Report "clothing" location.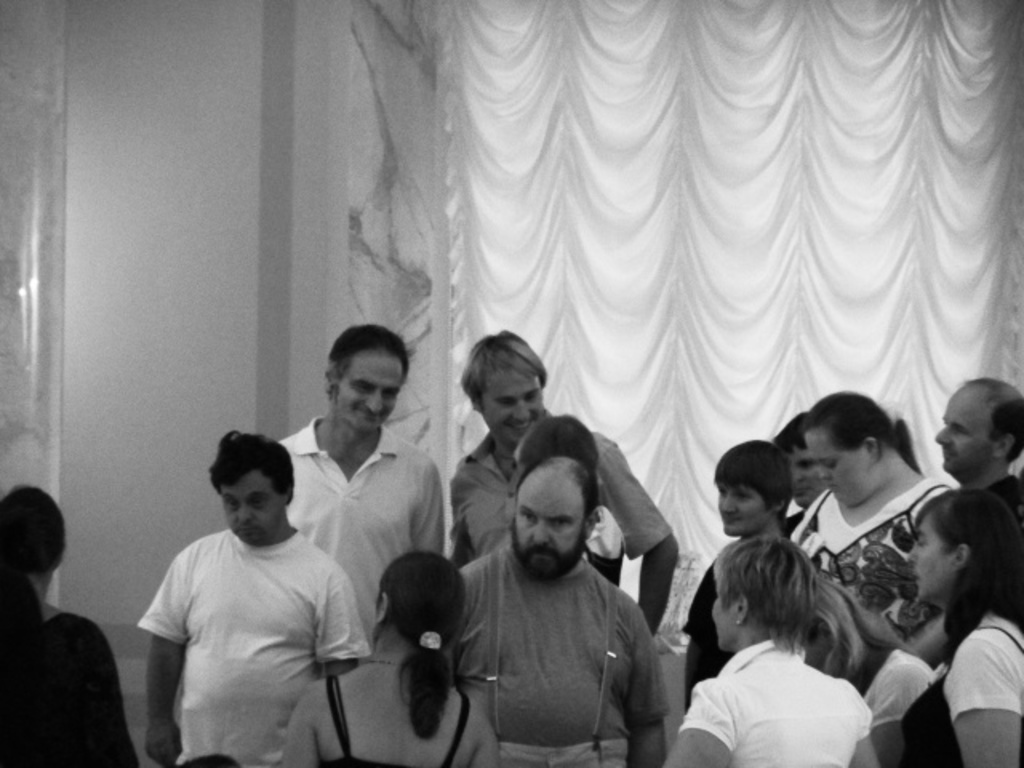
Report: 674 557 739 717.
